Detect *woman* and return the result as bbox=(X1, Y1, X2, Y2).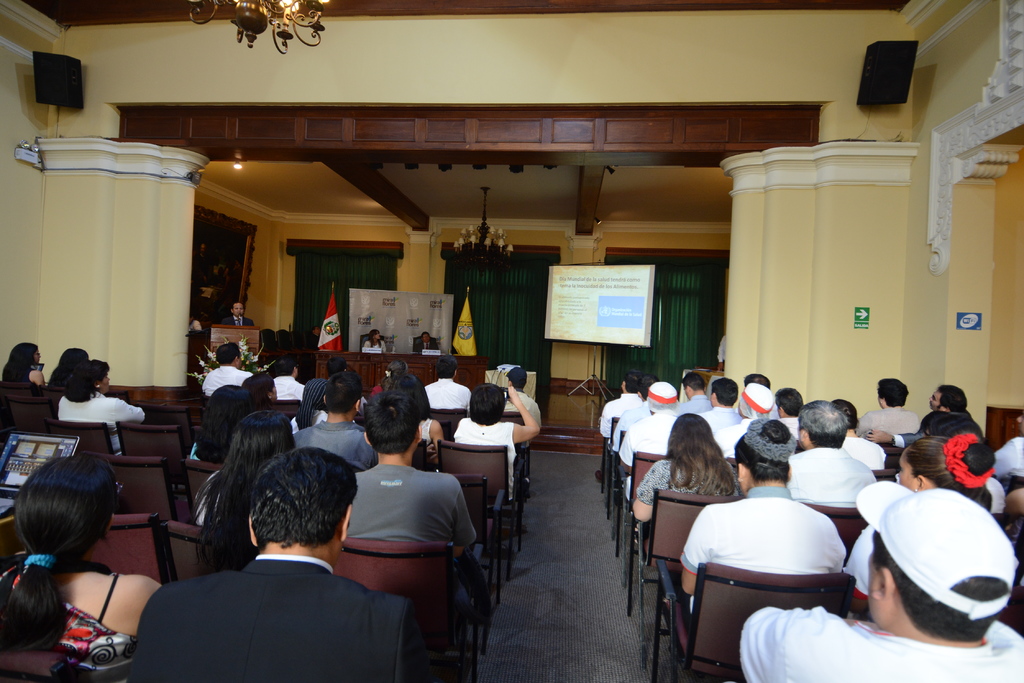
bbox=(843, 433, 987, 599).
